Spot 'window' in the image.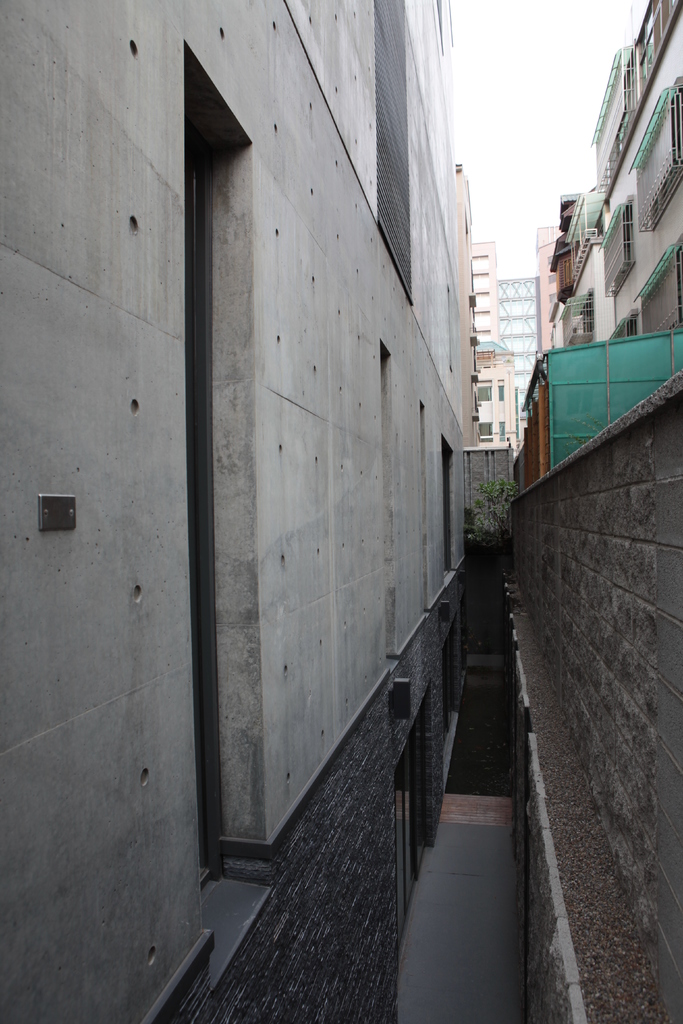
'window' found at Rect(596, 198, 632, 294).
